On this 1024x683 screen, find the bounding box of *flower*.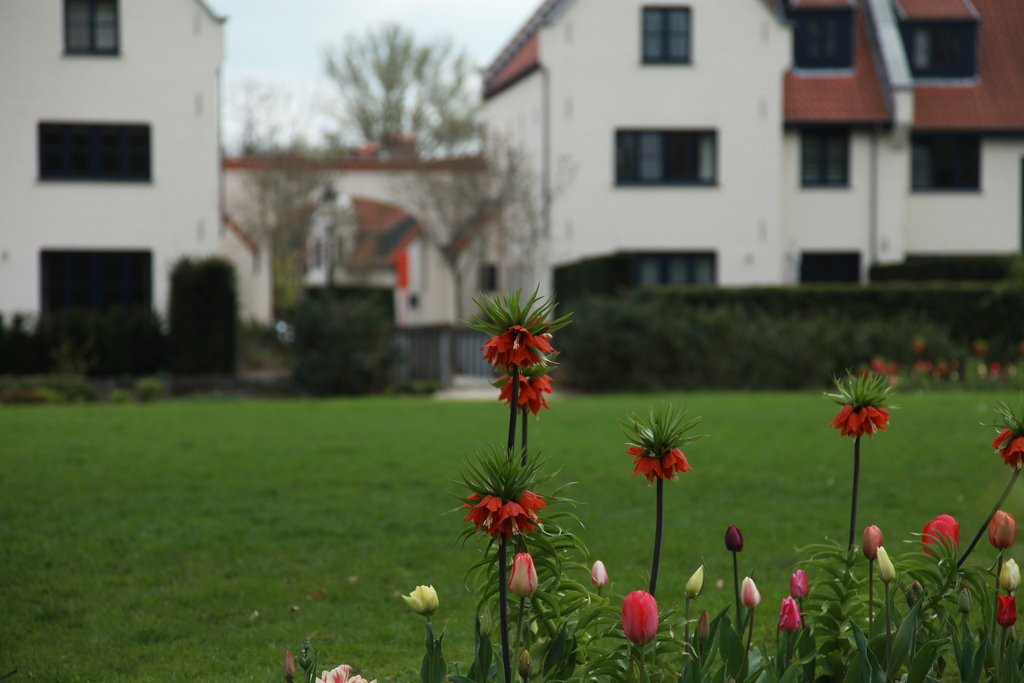
Bounding box: select_region(1002, 434, 1023, 472).
